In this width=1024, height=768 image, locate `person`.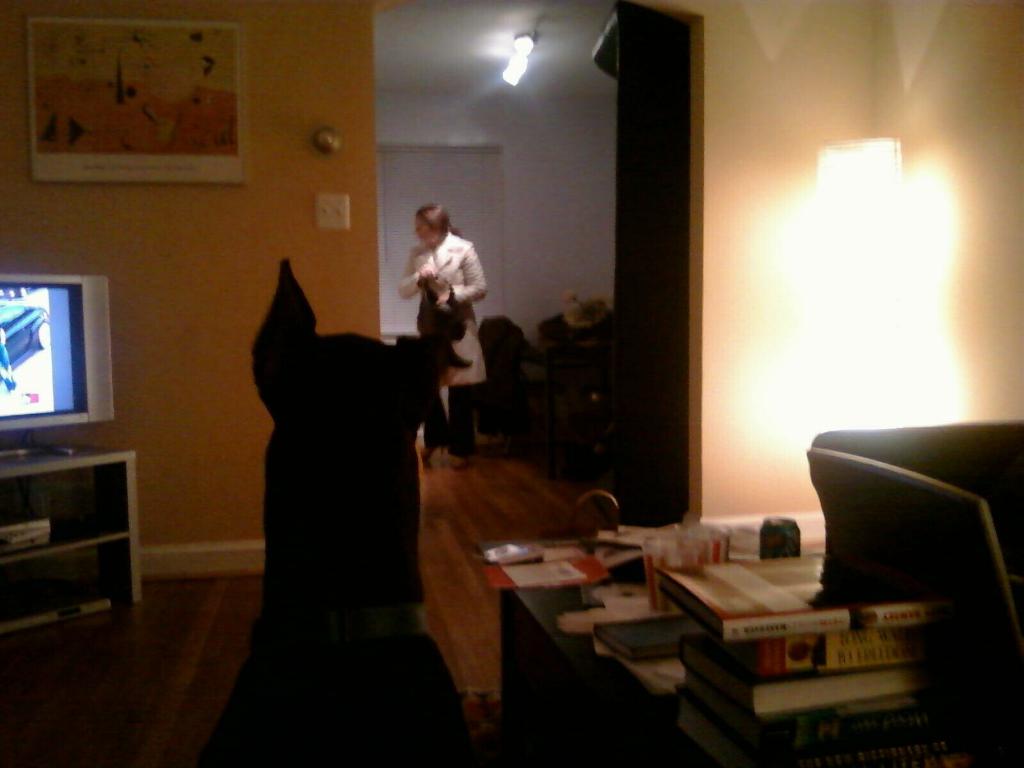
Bounding box: [397, 203, 488, 468].
